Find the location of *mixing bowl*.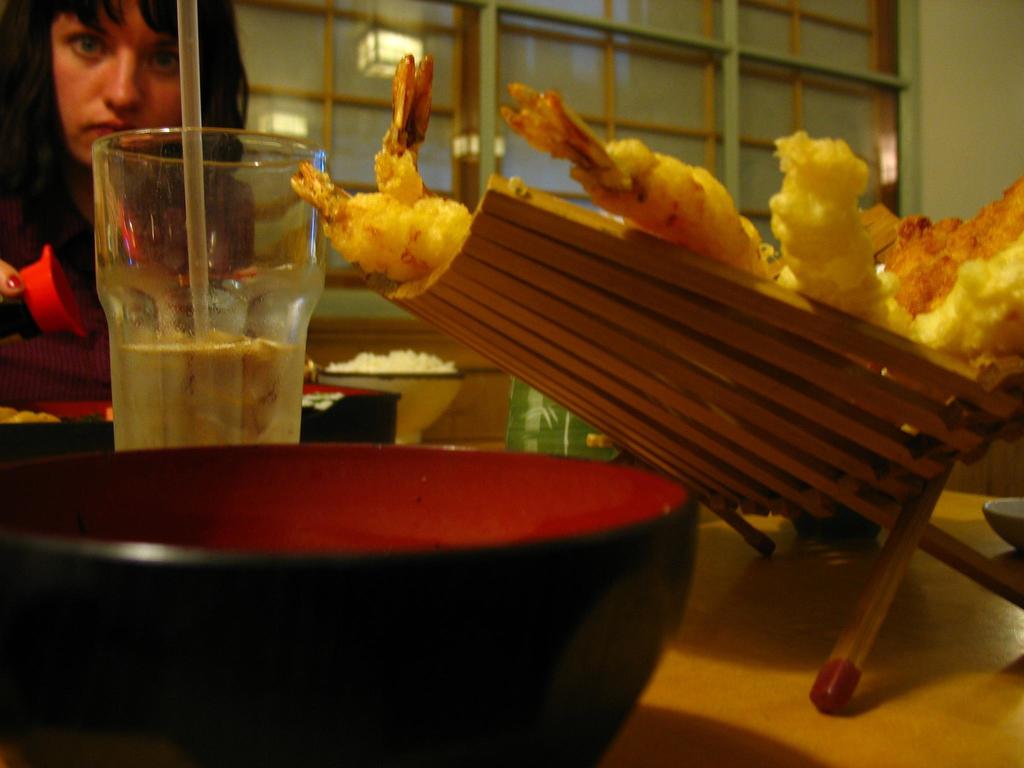
Location: {"x1": 318, "y1": 371, "x2": 467, "y2": 447}.
